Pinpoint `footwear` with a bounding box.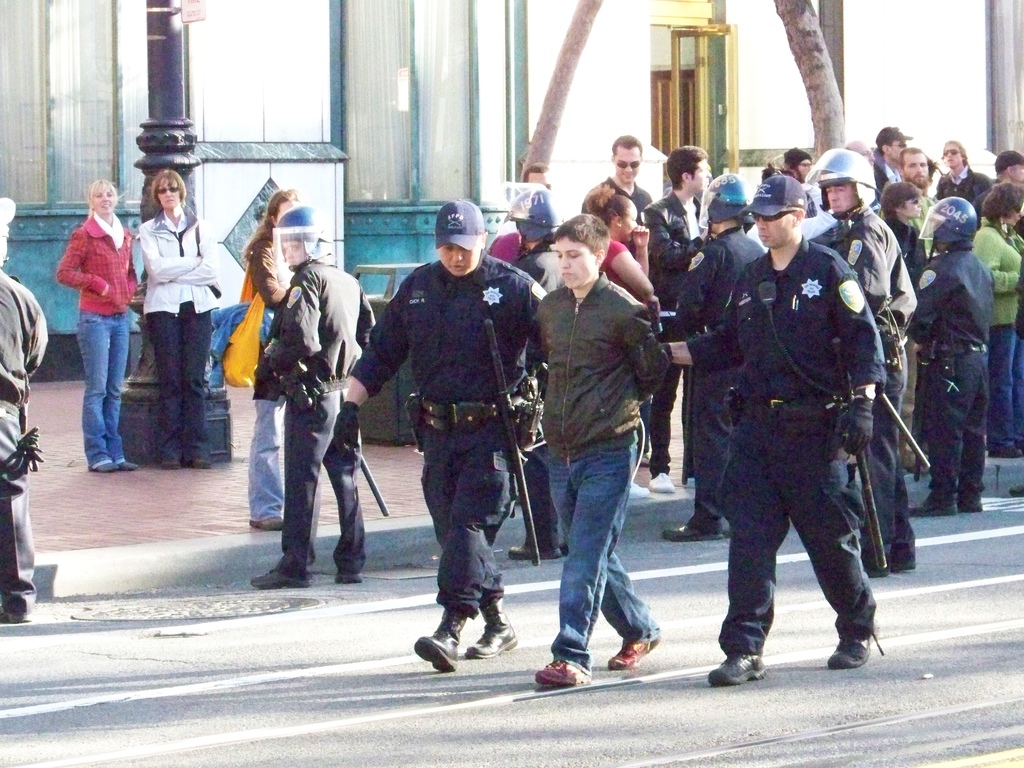
bbox=(648, 472, 675, 492).
